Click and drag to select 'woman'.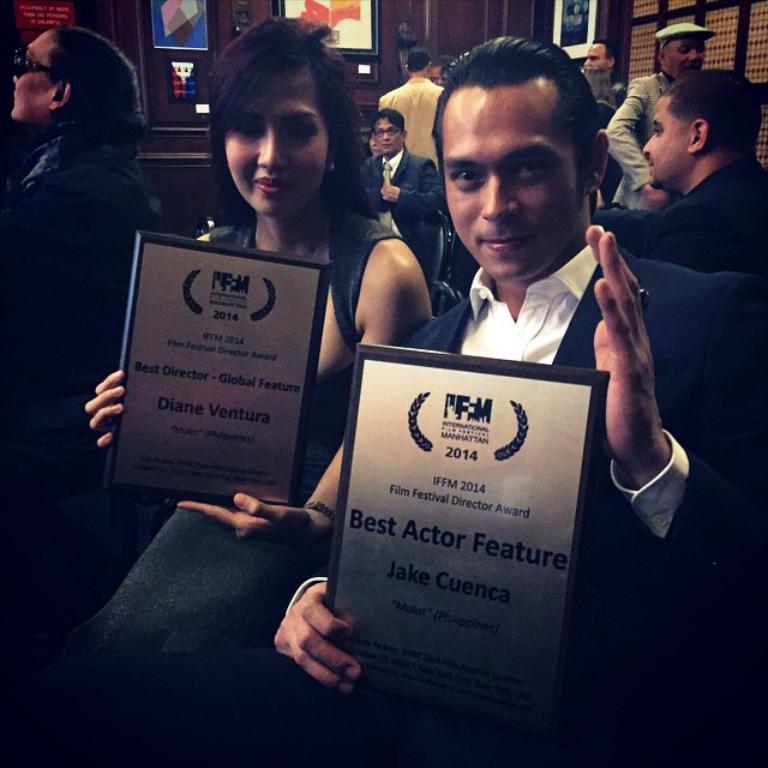
Selection: l=71, t=19, r=432, b=652.
